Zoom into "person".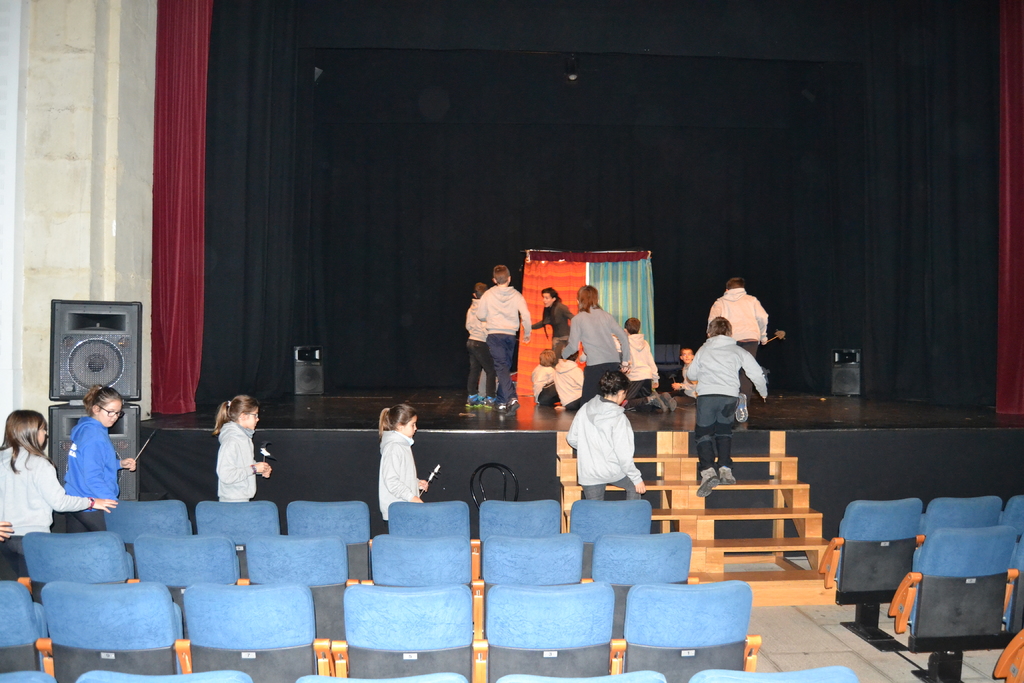
Zoom target: bbox(375, 398, 438, 518).
